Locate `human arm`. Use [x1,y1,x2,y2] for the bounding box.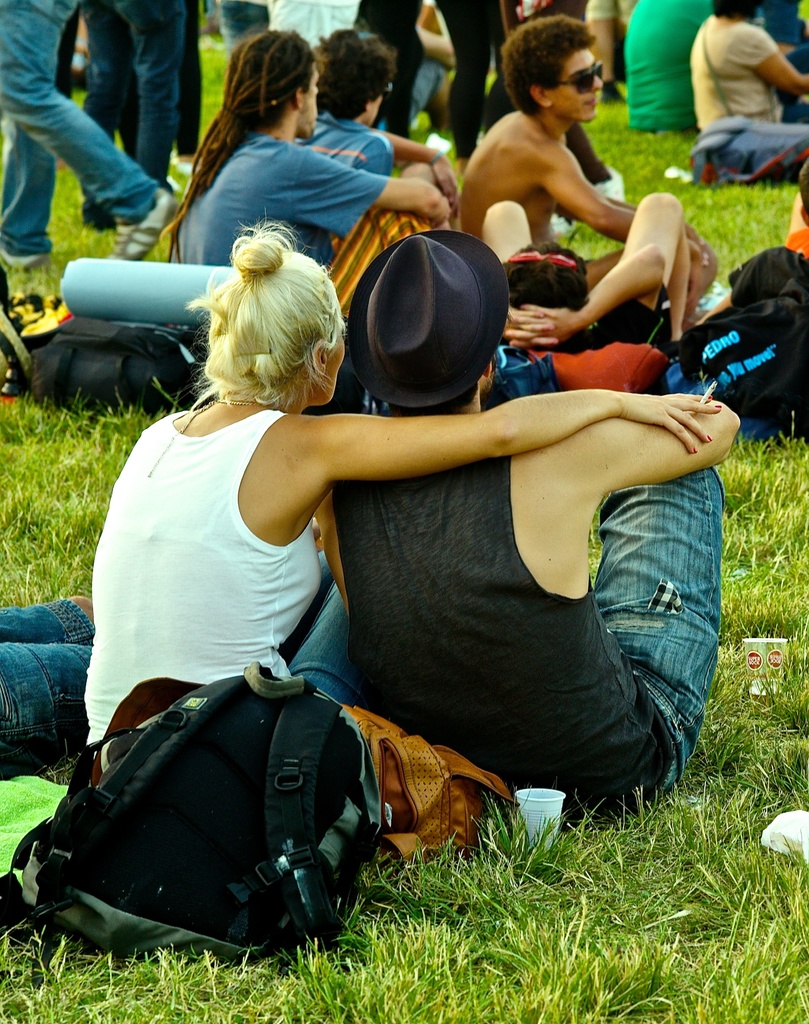
[728,25,808,99].
